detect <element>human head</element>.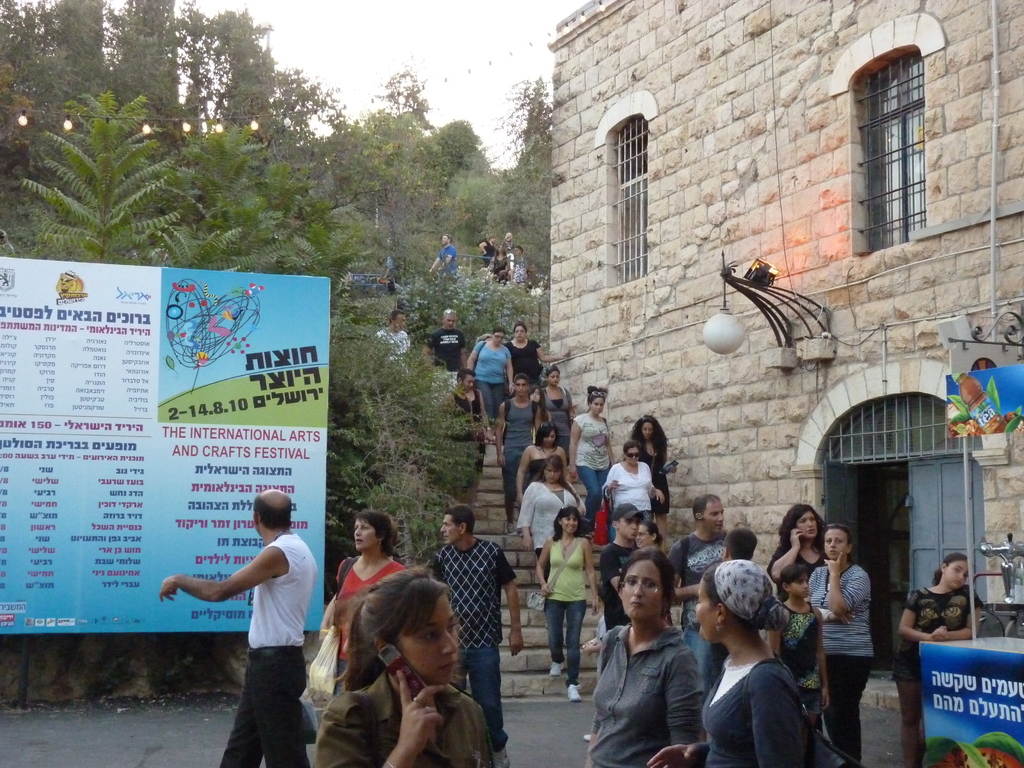
Detected at (515, 324, 528, 342).
